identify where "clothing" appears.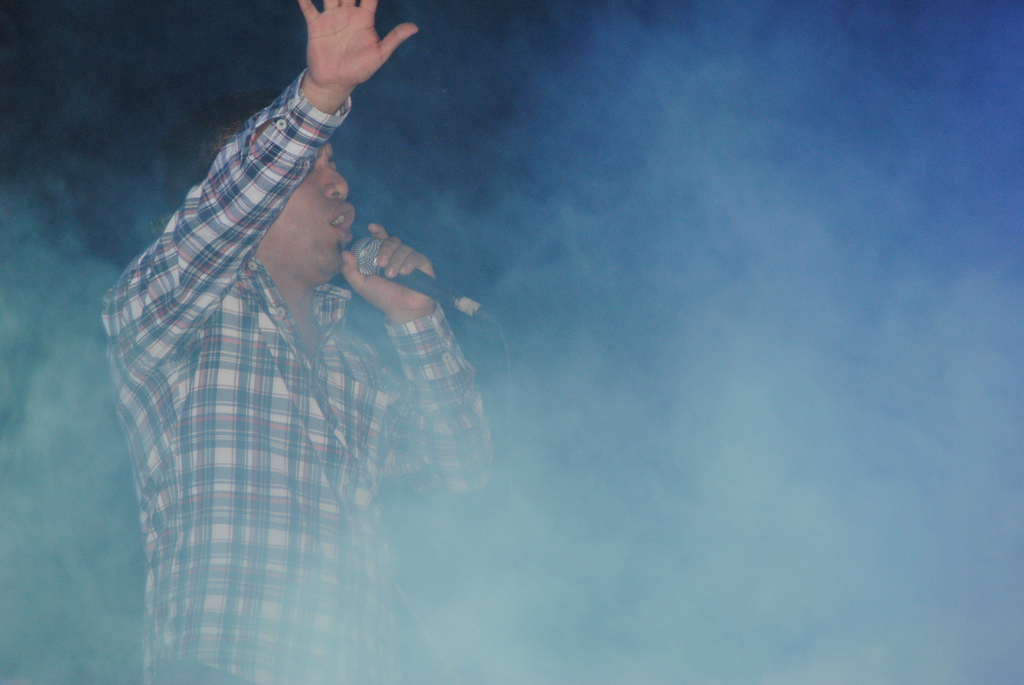
Appears at x1=102, y1=40, x2=467, y2=638.
